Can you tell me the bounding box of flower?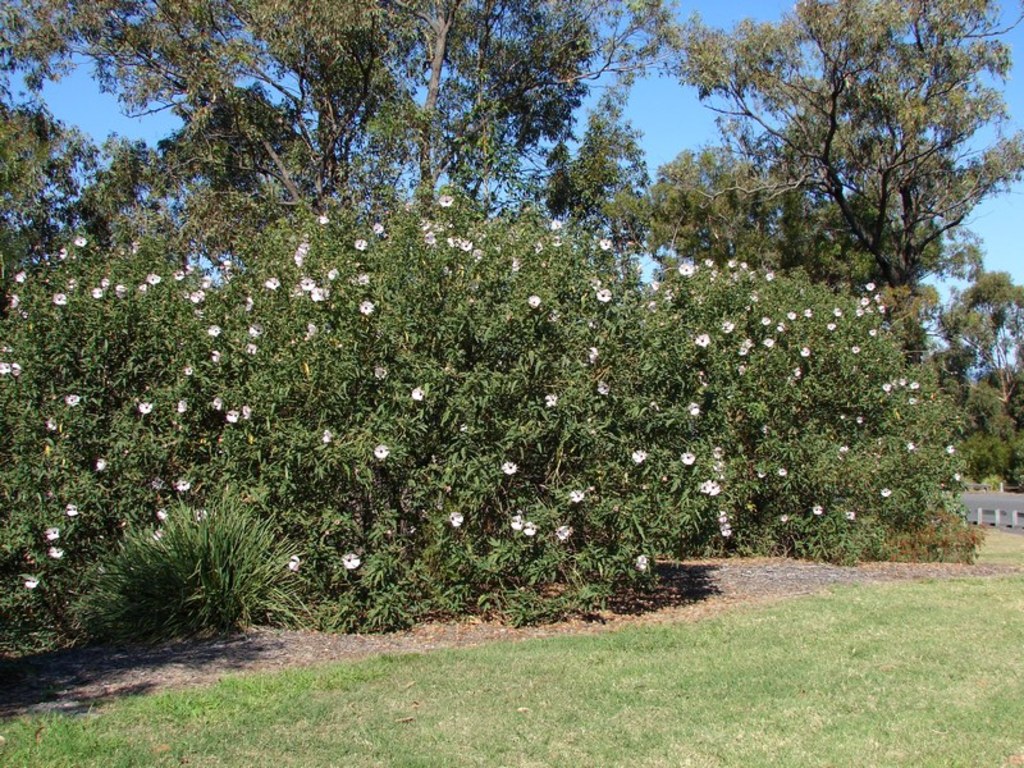
<region>594, 285, 613, 305</region>.
